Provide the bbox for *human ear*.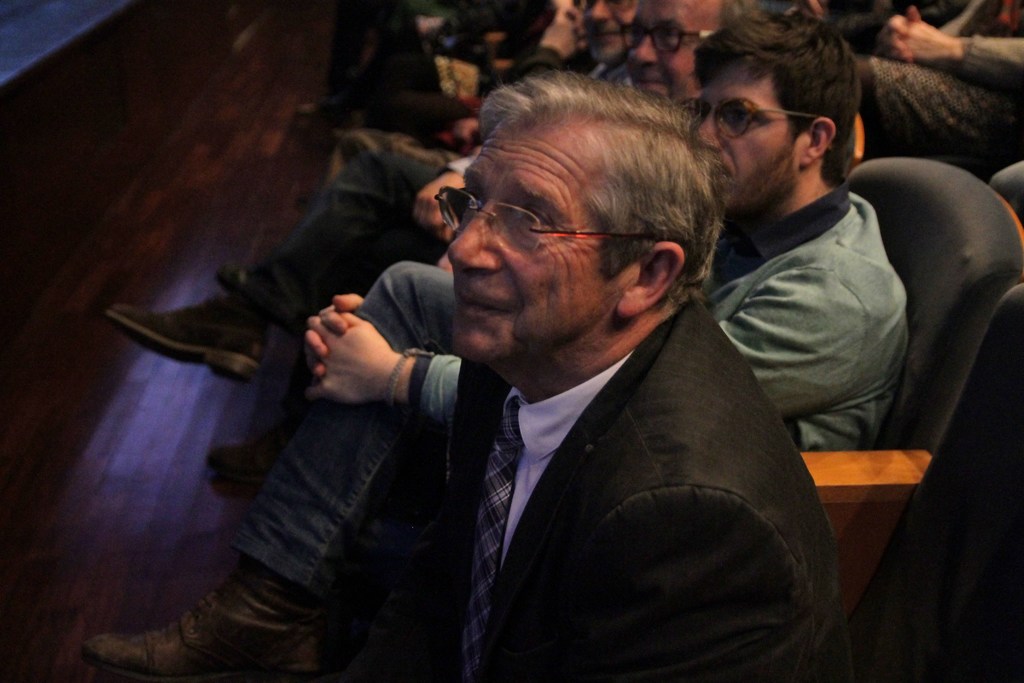
box(803, 118, 838, 168).
